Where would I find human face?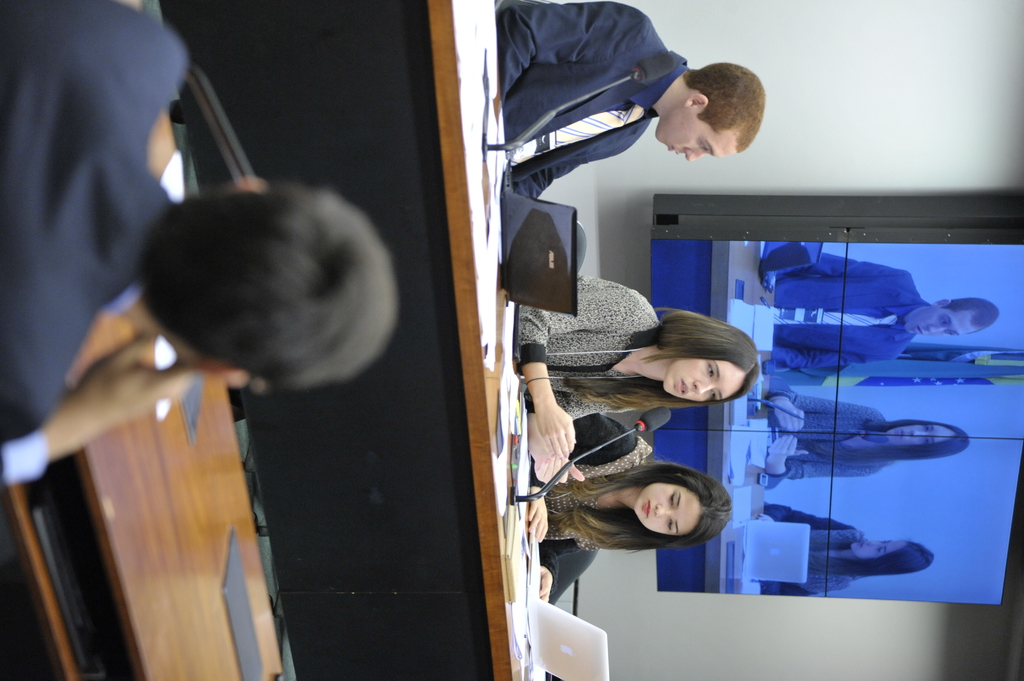
At 635:485:699:537.
